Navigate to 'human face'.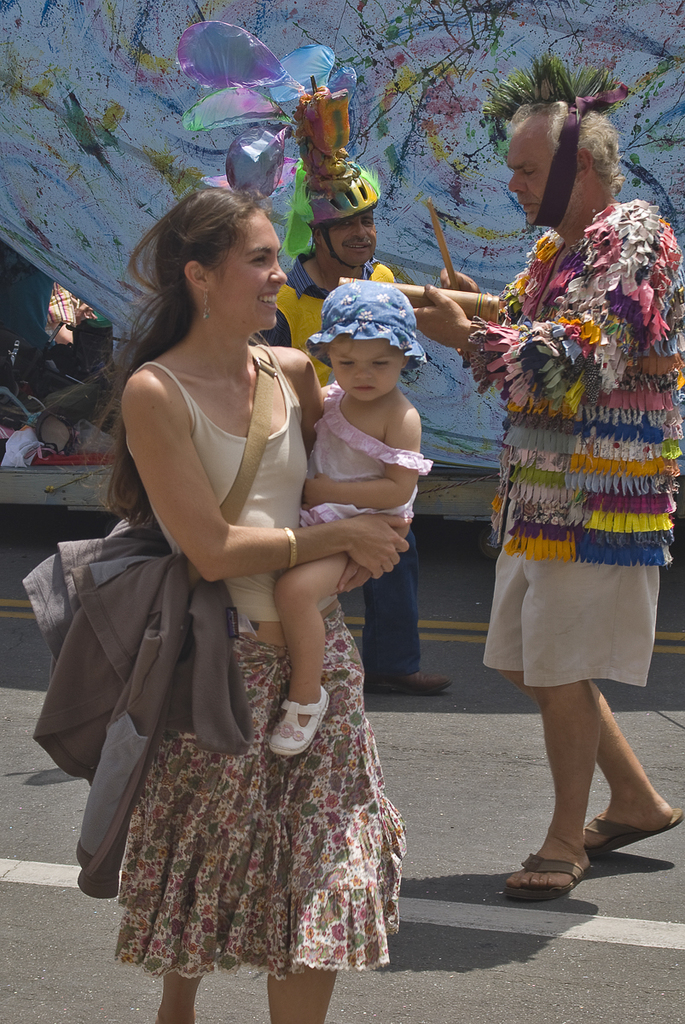
Navigation target: Rect(503, 111, 586, 230).
